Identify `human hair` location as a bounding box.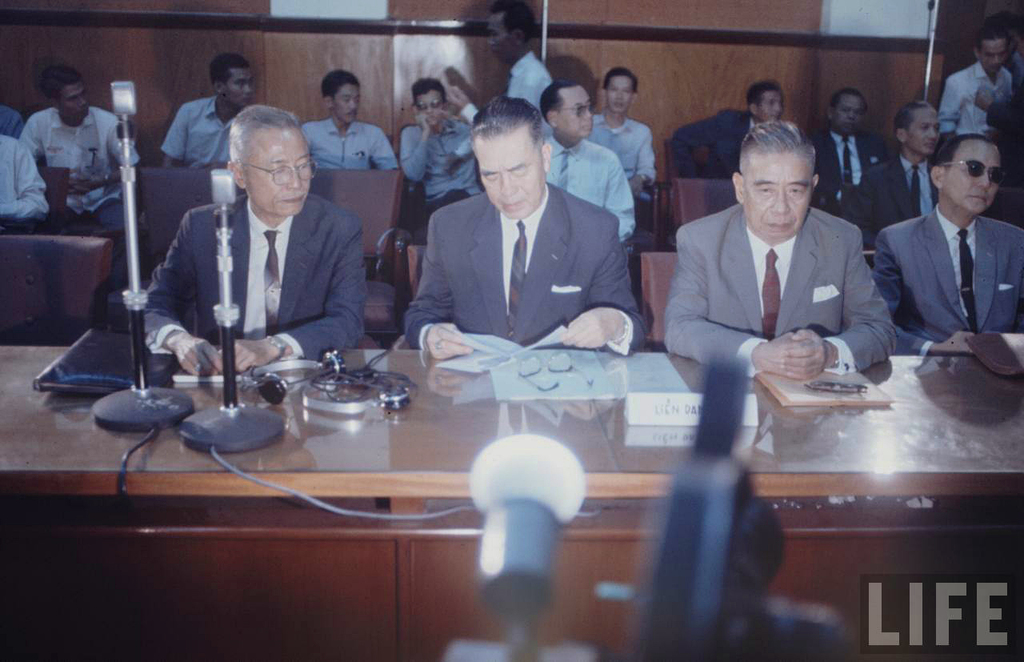
detection(603, 66, 638, 95).
